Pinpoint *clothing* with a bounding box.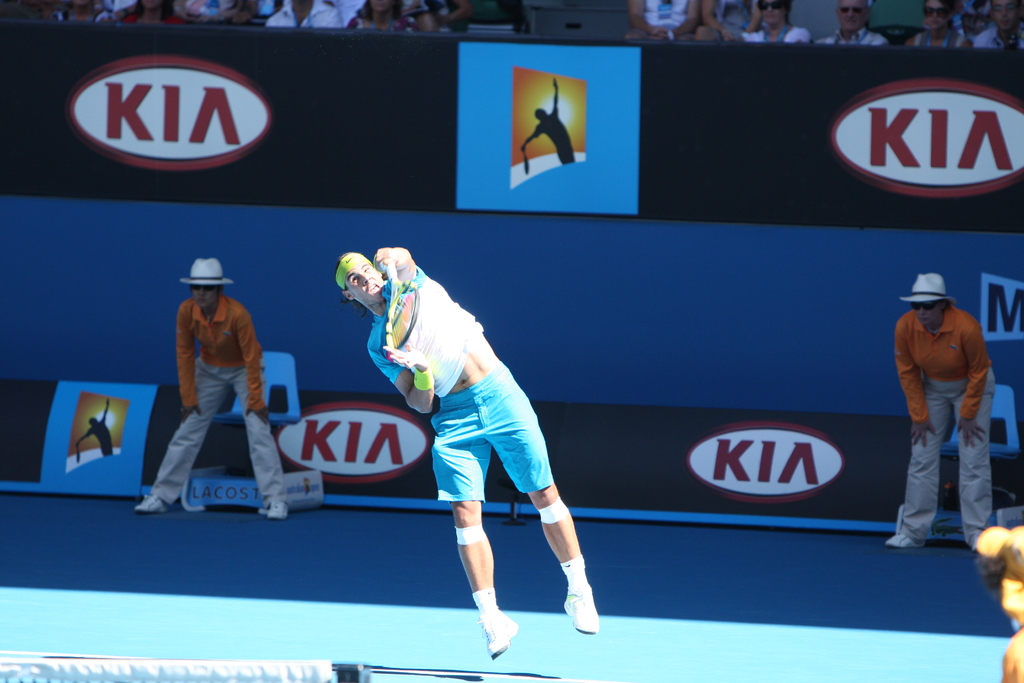
{"x1": 818, "y1": 37, "x2": 886, "y2": 55}.
